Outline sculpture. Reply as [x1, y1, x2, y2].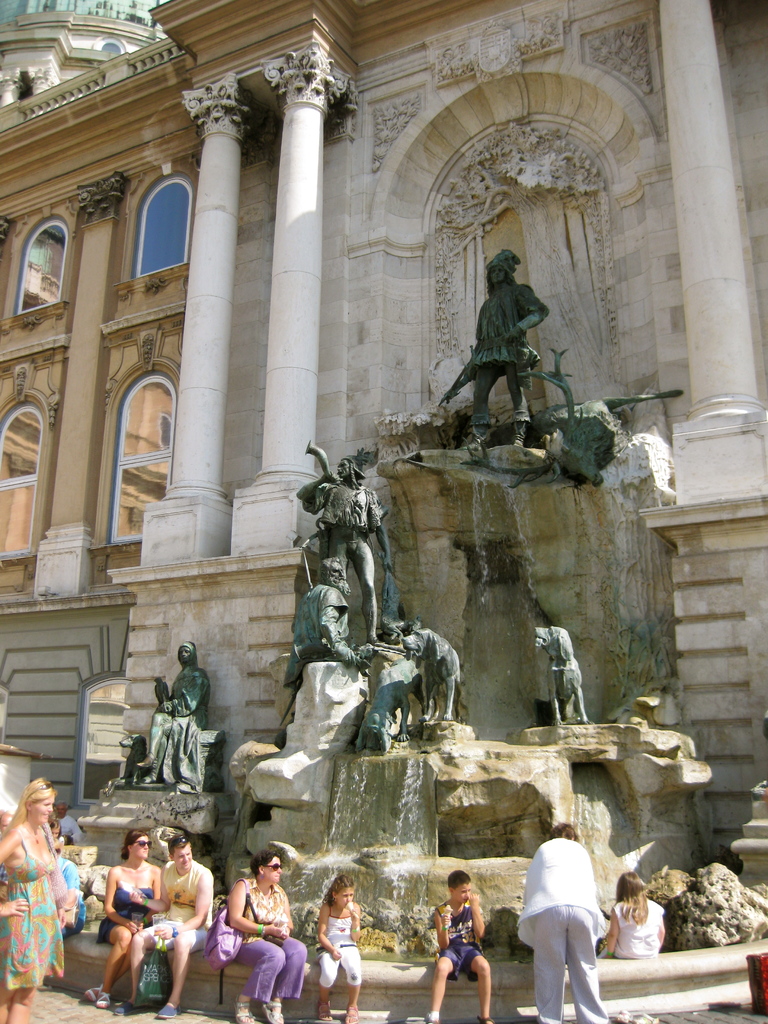
[294, 440, 403, 646].
